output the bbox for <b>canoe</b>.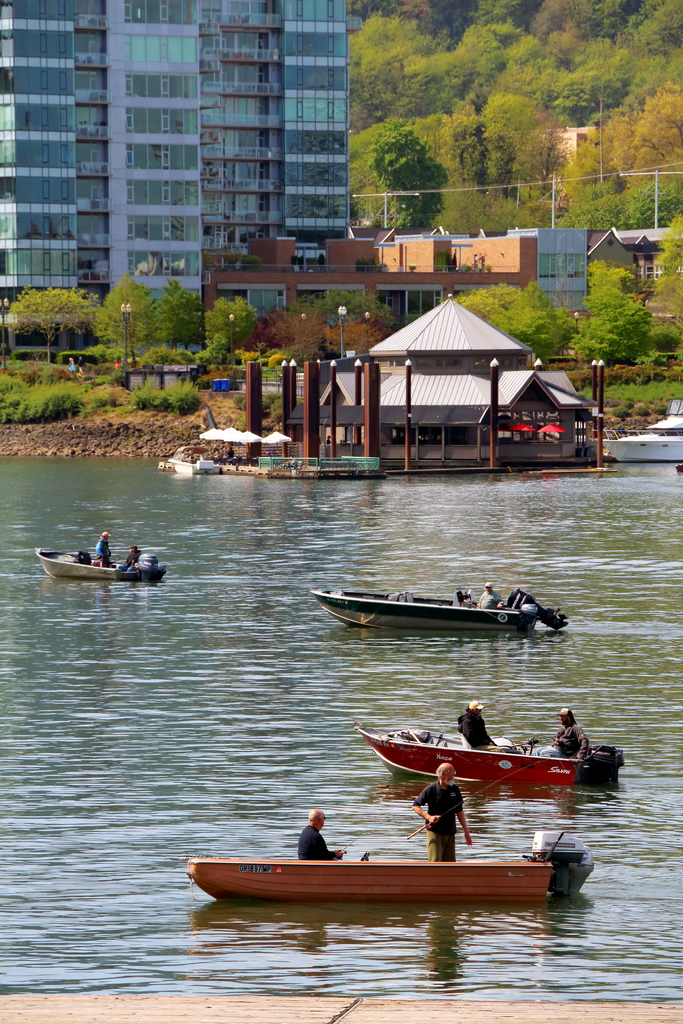
pyautogui.locateOnScreen(35, 547, 167, 582).
